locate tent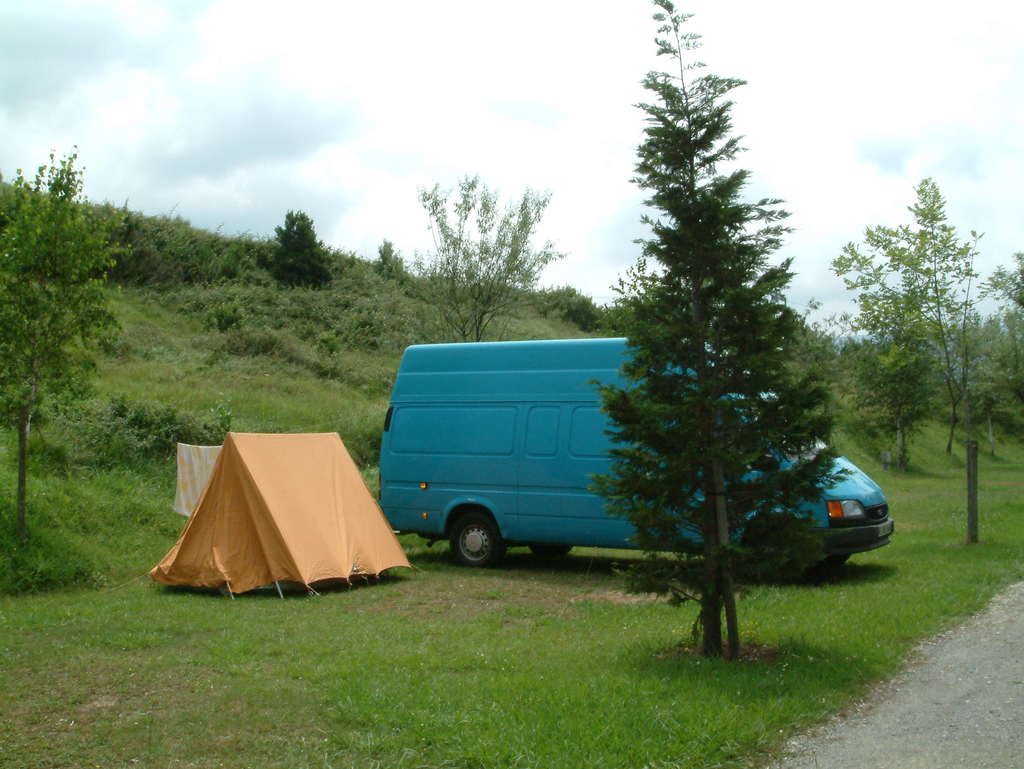
[x1=151, y1=427, x2=411, y2=606]
